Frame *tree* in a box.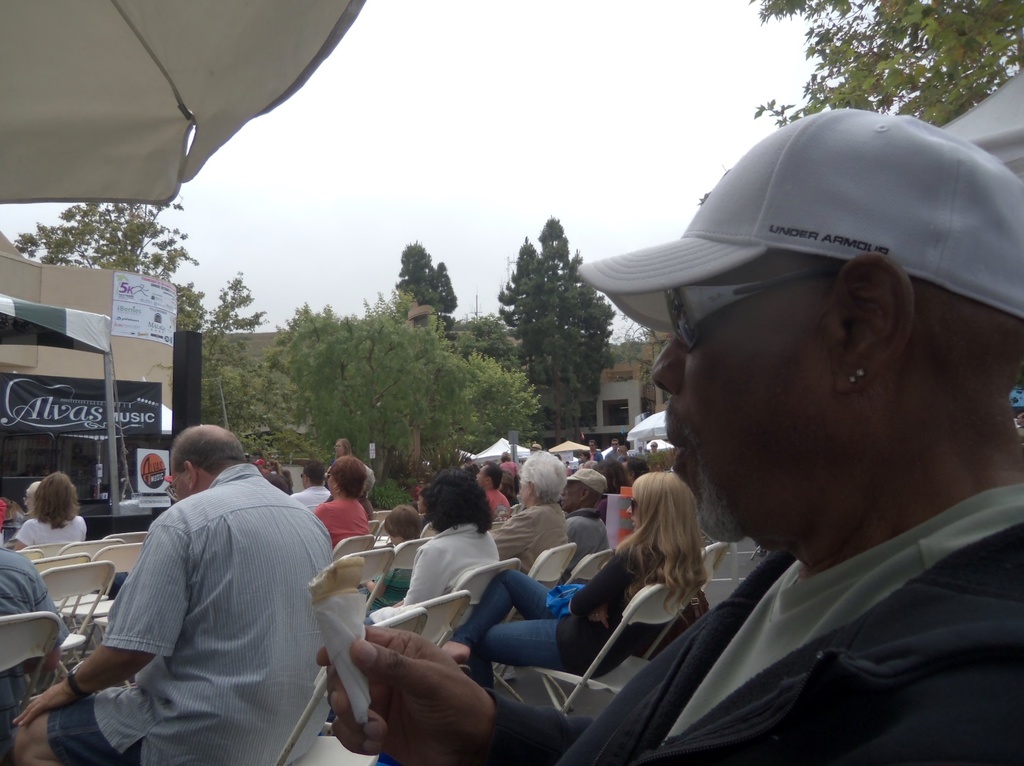
bbox(13, 186, 208, 330).
